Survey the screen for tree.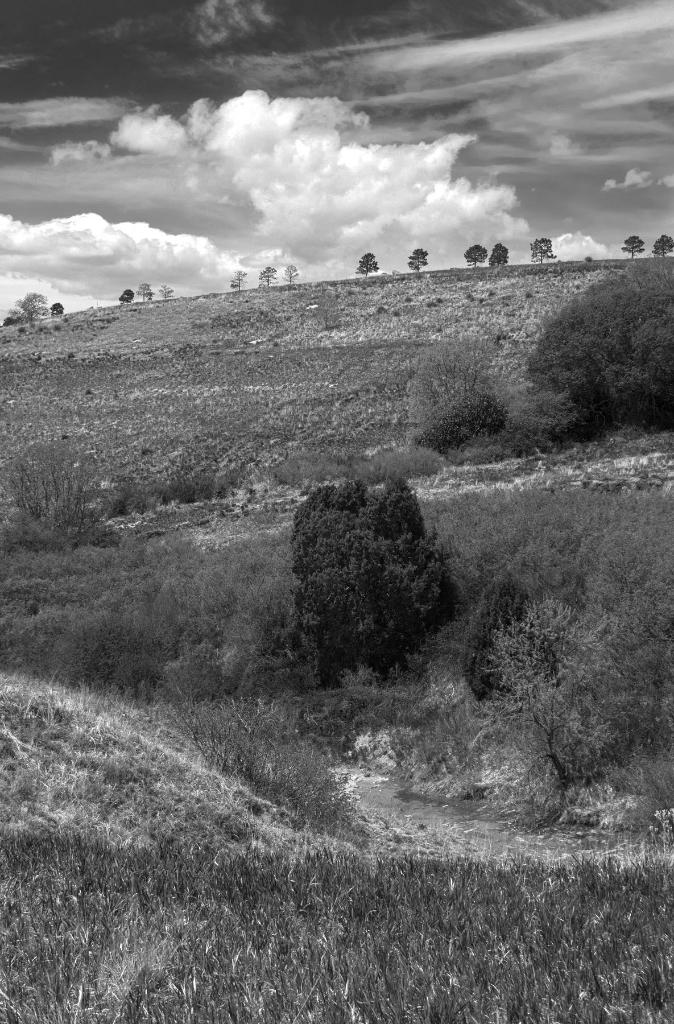
Survey found: (left=651, top=232, right=672, bottom=259).
